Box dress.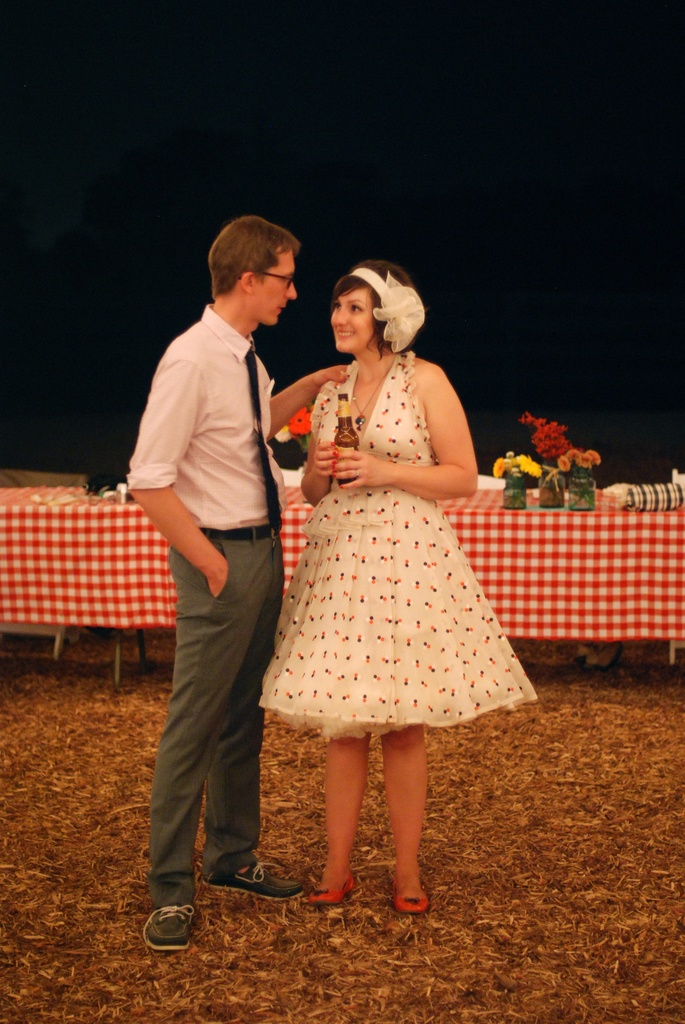
x1=254, y1=367, x2=510, y2=736.
